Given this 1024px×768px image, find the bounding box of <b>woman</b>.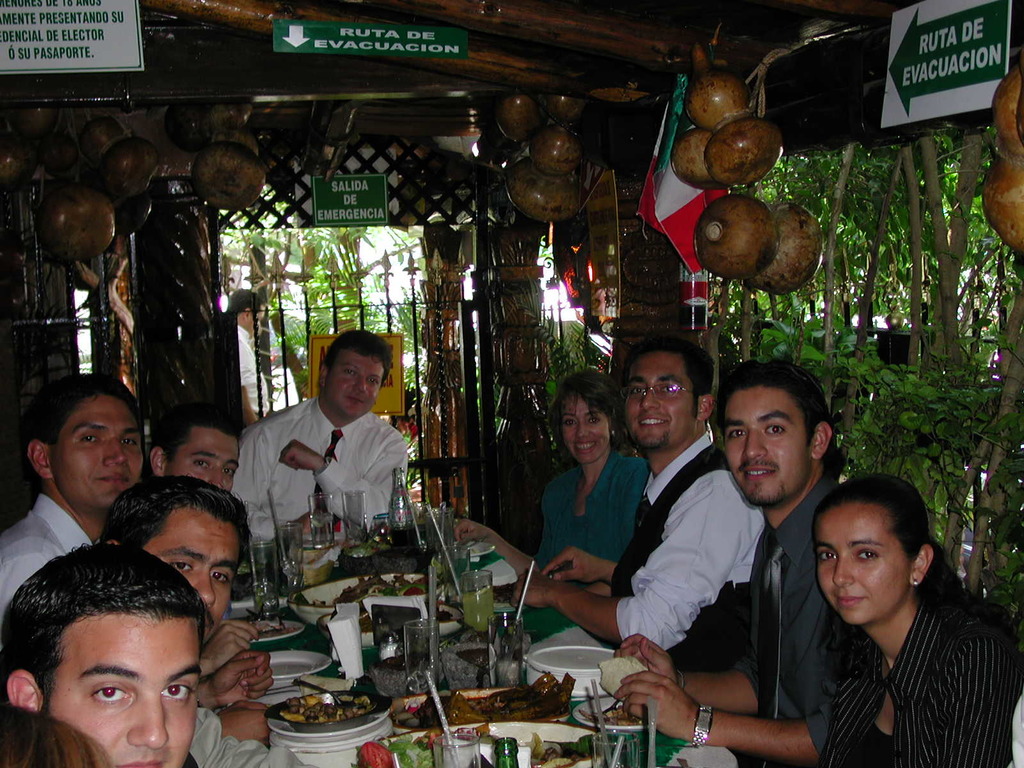
785, 476, 1023, 767.
